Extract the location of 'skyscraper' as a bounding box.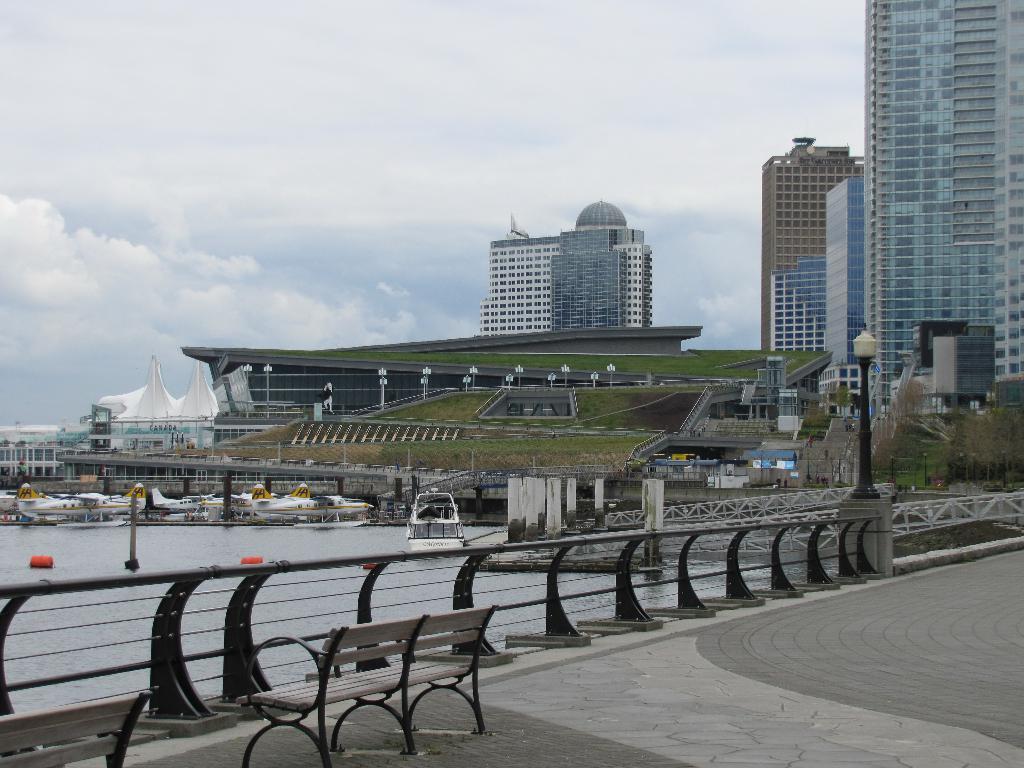
[left=759, top=134, right=864, bottom=353].
